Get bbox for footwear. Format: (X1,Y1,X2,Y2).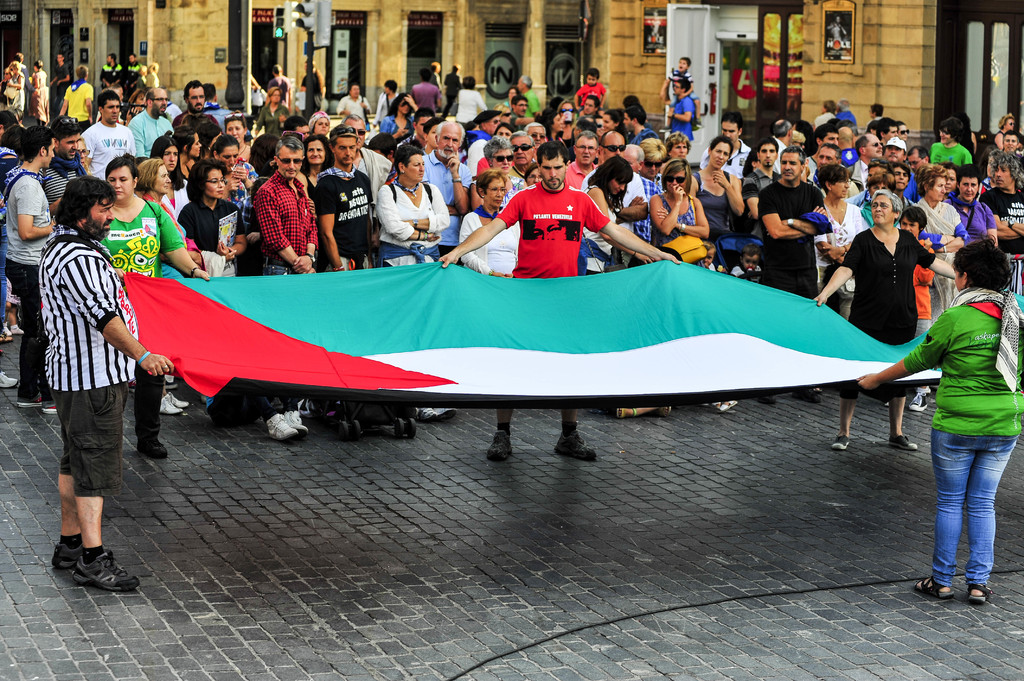
(277,408,312,435).
